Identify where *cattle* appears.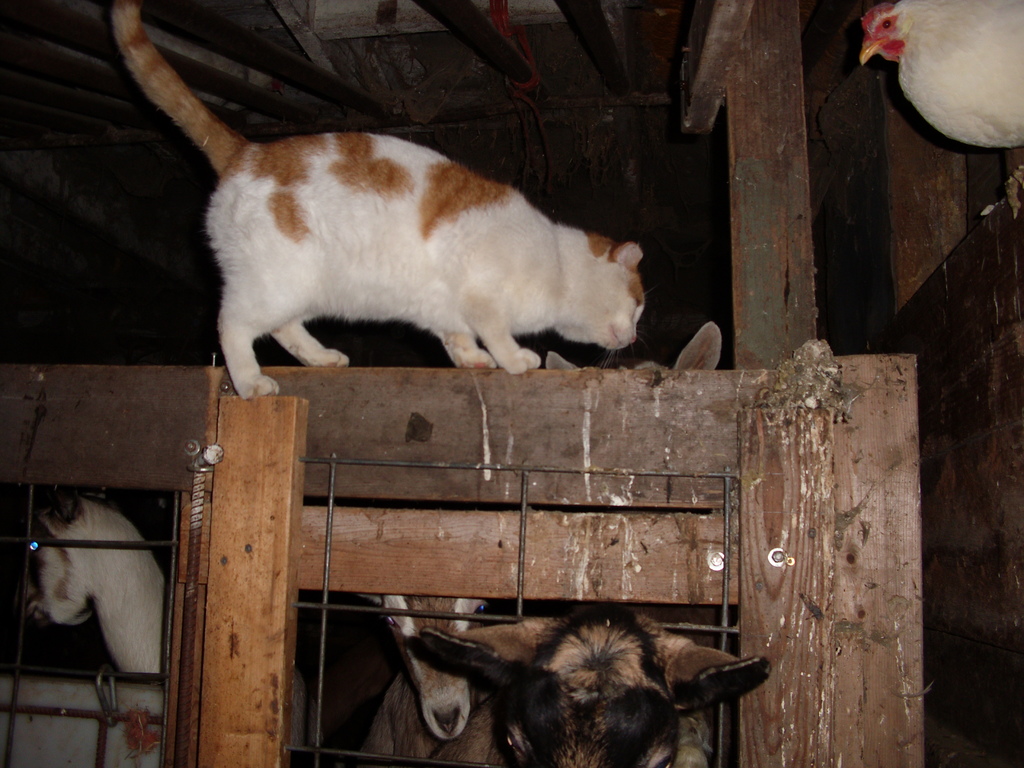
Appears at (x1=369, y1=603, x2=764, y2=767).
